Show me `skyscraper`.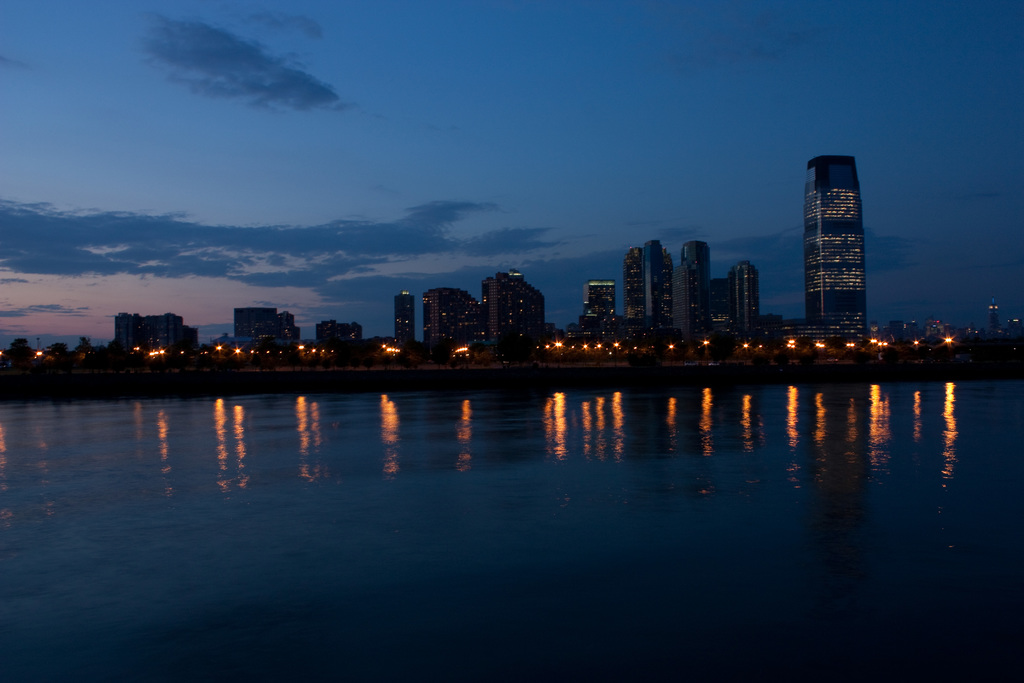
`skyscraper` is here: box(232, 304, 303, 349).
